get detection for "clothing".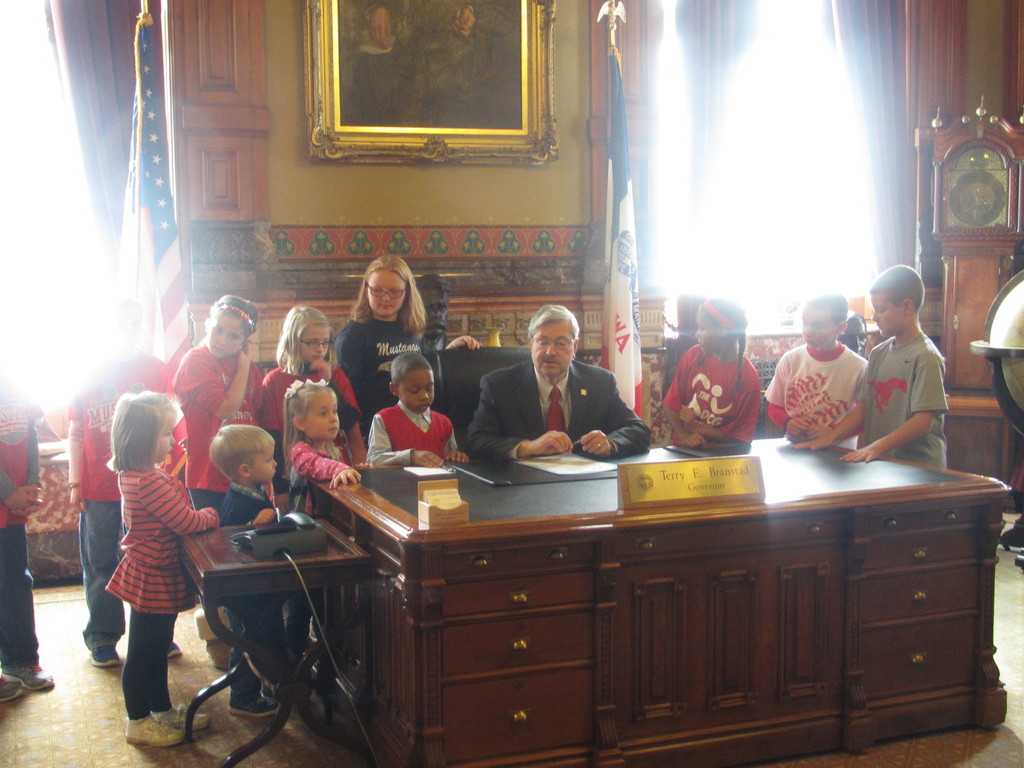
Detection: bbox=[256, 365, 364, 454].
